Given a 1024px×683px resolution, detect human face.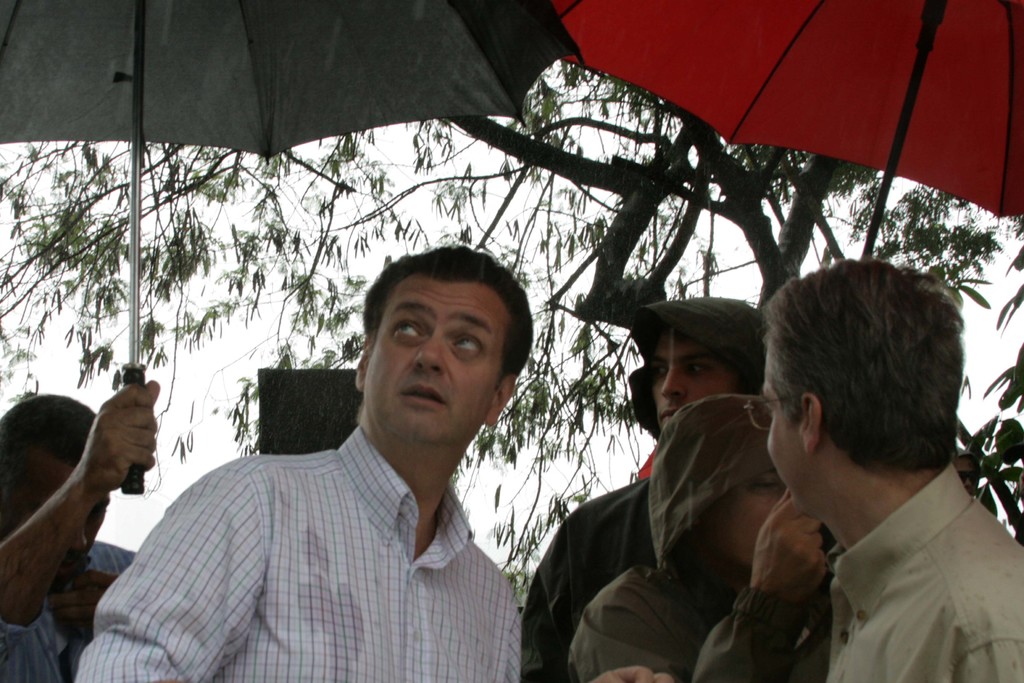
l=657, t=335, r=747, b=414.
